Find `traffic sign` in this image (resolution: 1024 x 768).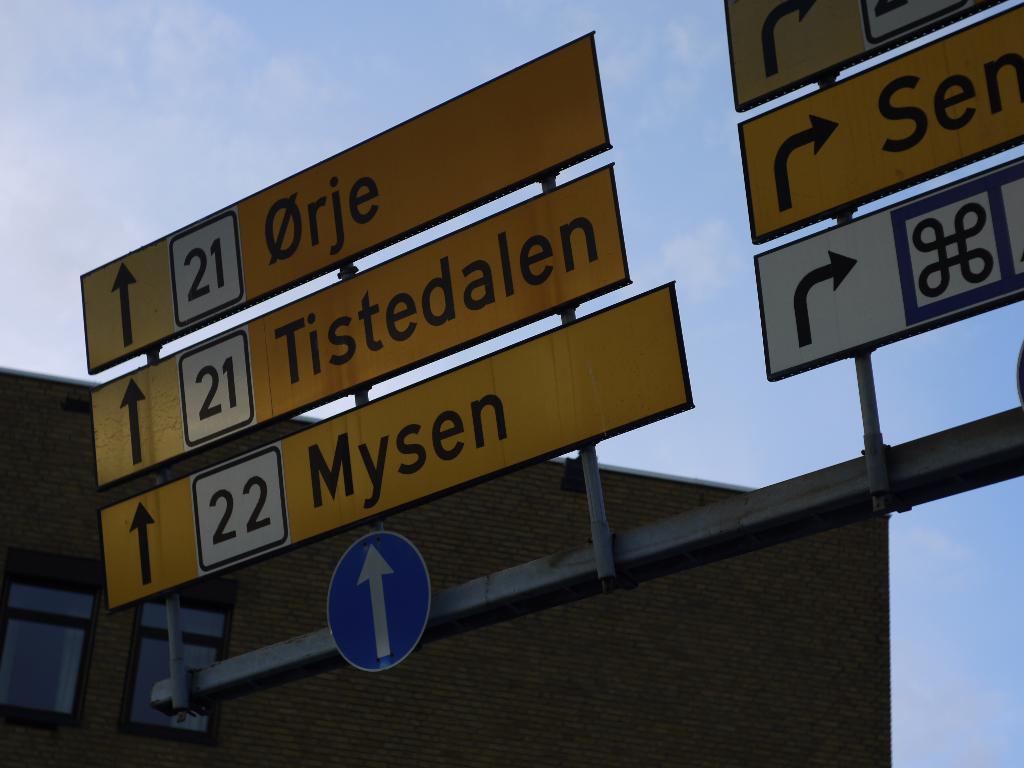
<box>751,158,1023,381</box>.
